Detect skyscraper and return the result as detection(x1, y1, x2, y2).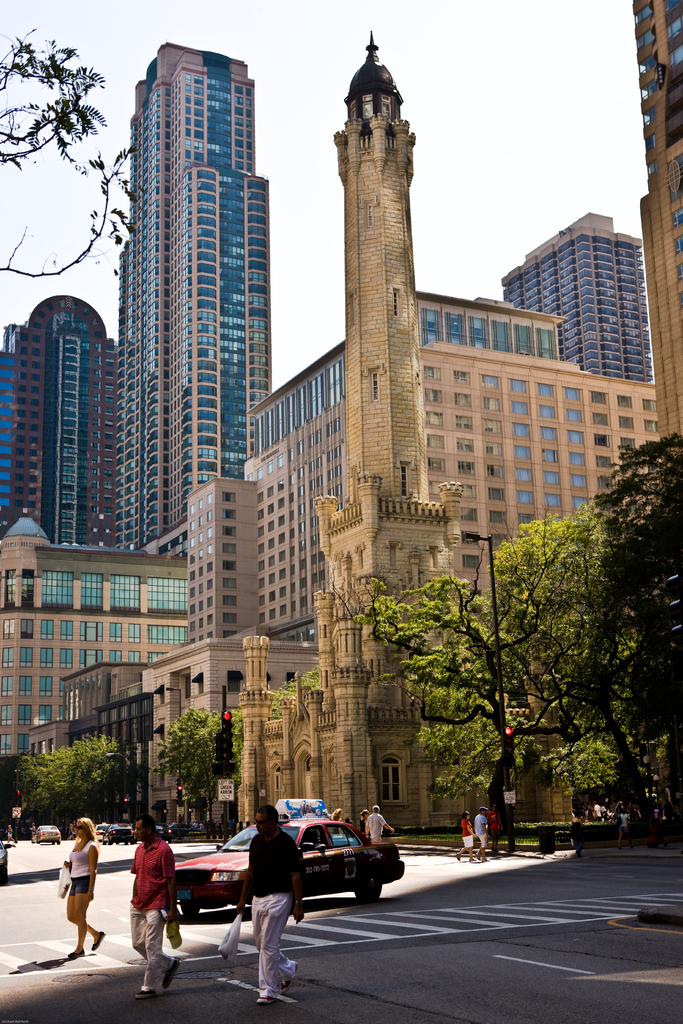
detection(613, 3, 682, 476).
